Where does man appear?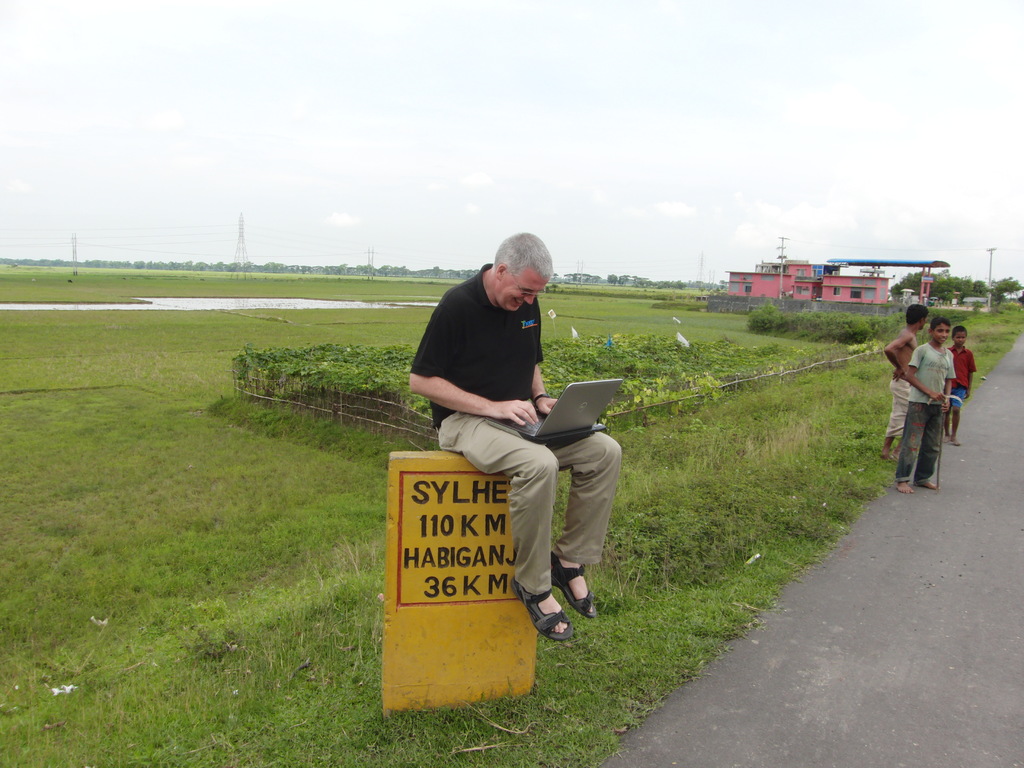
Appears at Rect(412, 218, 625, 667).
